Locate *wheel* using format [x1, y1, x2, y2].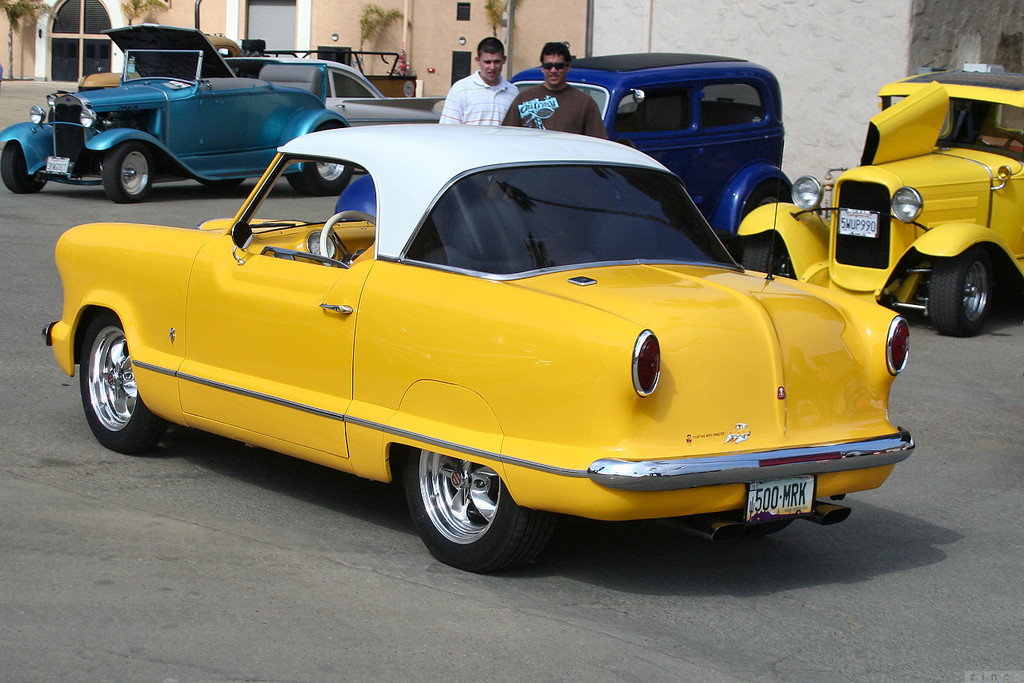
[929, 255, 1000, 342].
